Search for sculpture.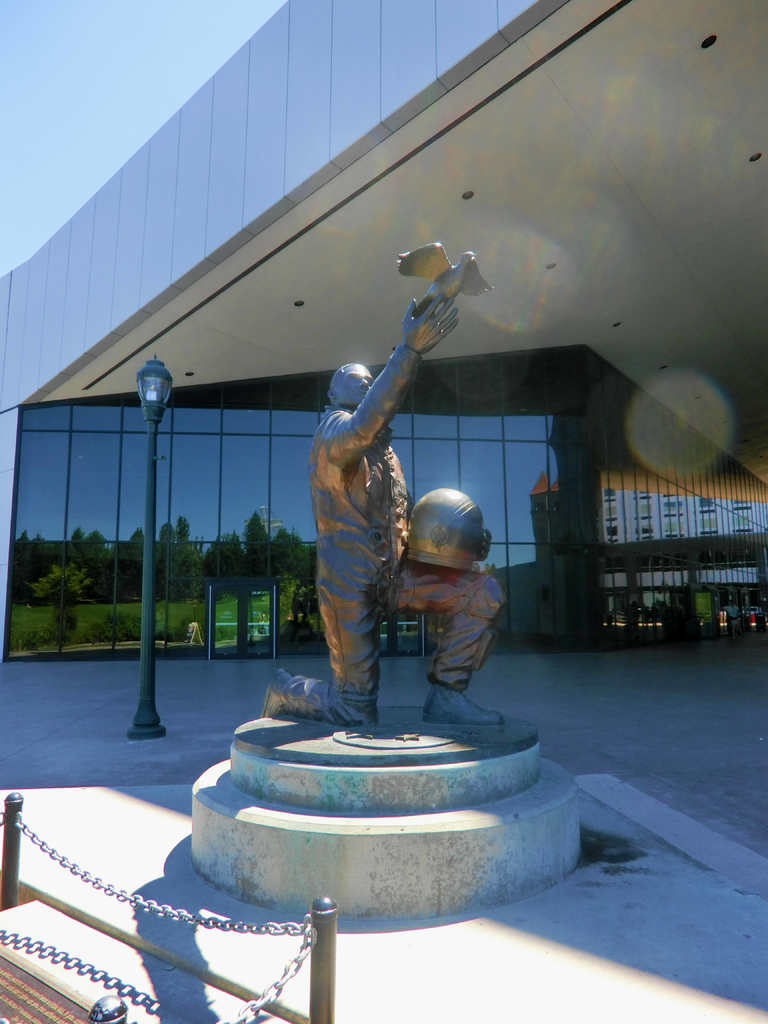
Found at [252,230,513,750].
